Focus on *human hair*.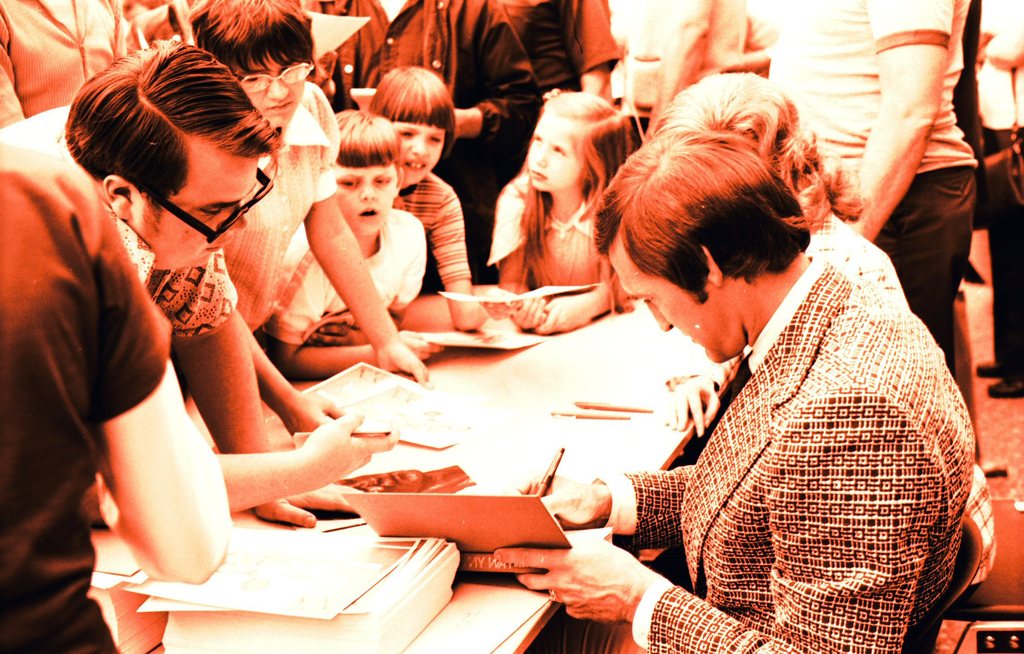
Focused at x1=517 y1=90 x2=626 y2=261.
